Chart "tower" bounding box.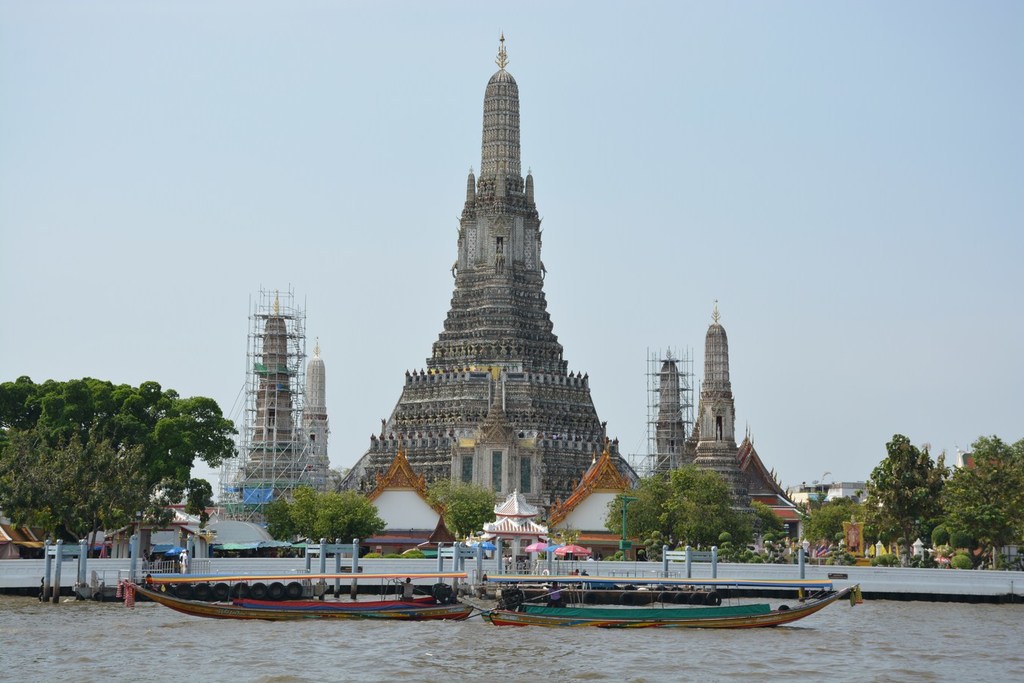
Charted: [x1=686, y1=311, x2=741, y2=521].
